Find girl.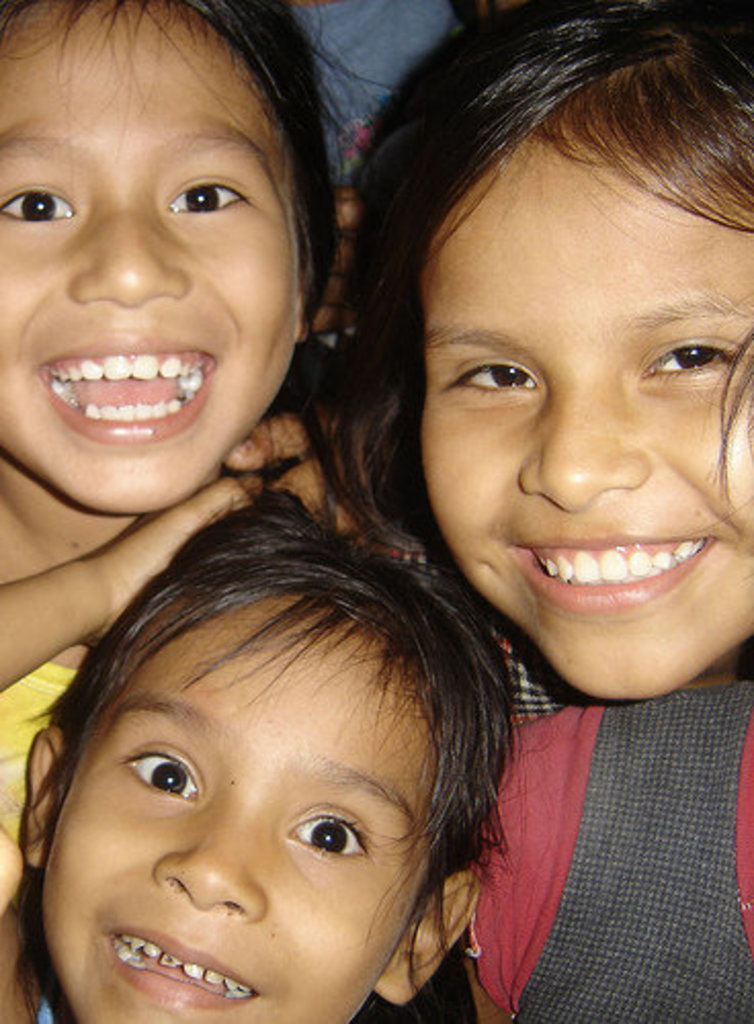
select_region(0, 496, 529, 1022).
